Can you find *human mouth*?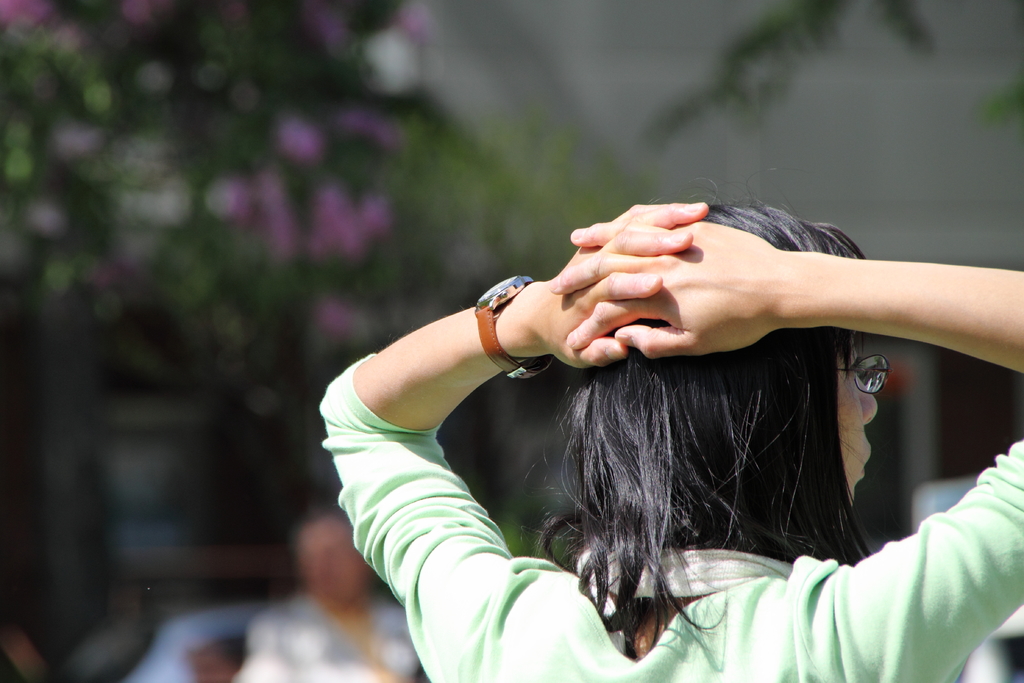
Yes, bounding box: left=861, top=449, right=873, bottom=481.
